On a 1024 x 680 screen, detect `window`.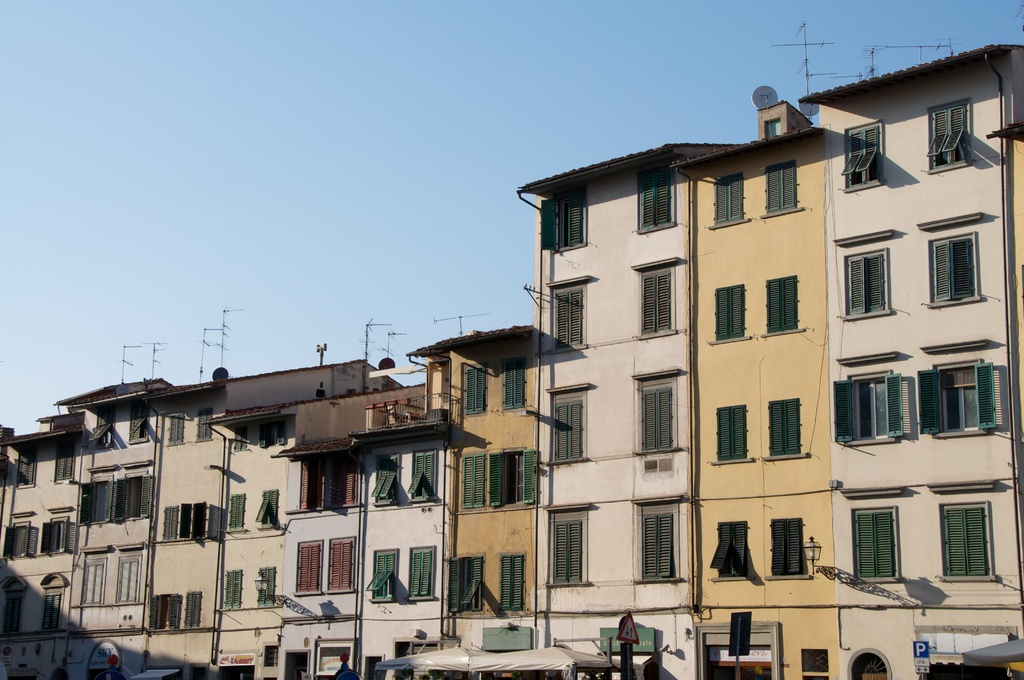
(942, 508, 989, 578).
